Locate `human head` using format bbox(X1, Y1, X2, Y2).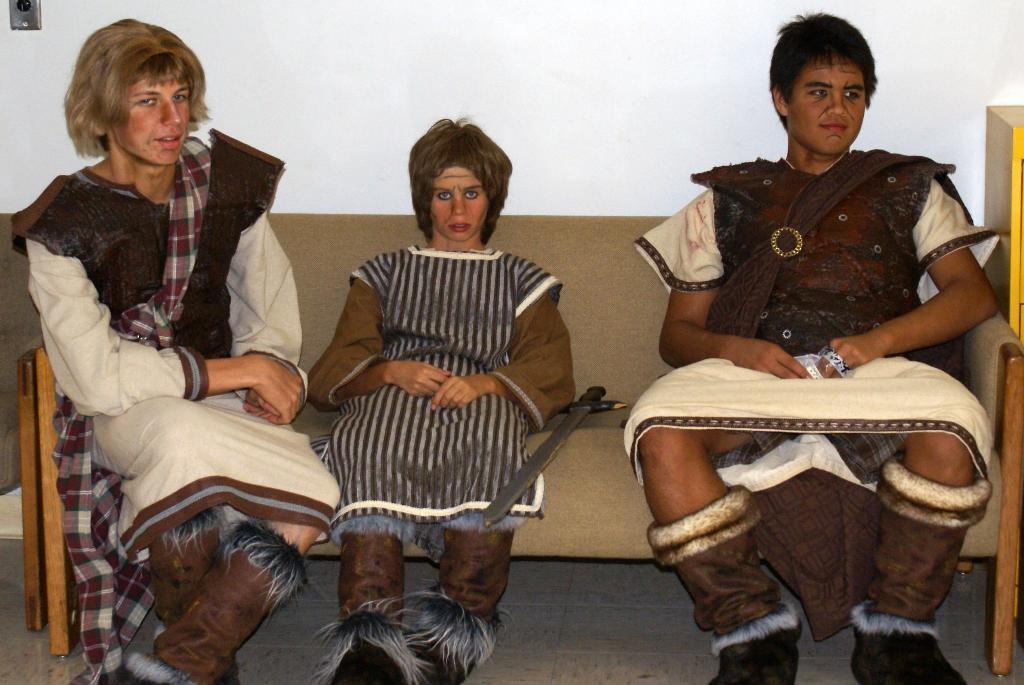
bbox(394, 115, 518, 248).
